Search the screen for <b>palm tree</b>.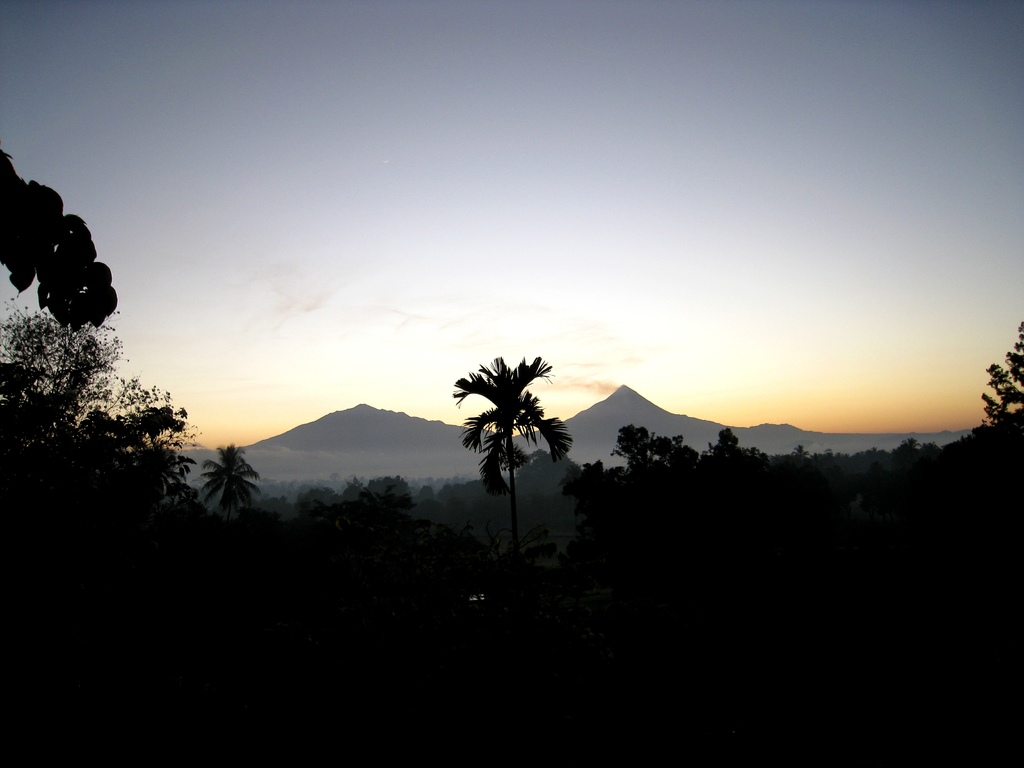
Found at (449, 349, 573, 610).
